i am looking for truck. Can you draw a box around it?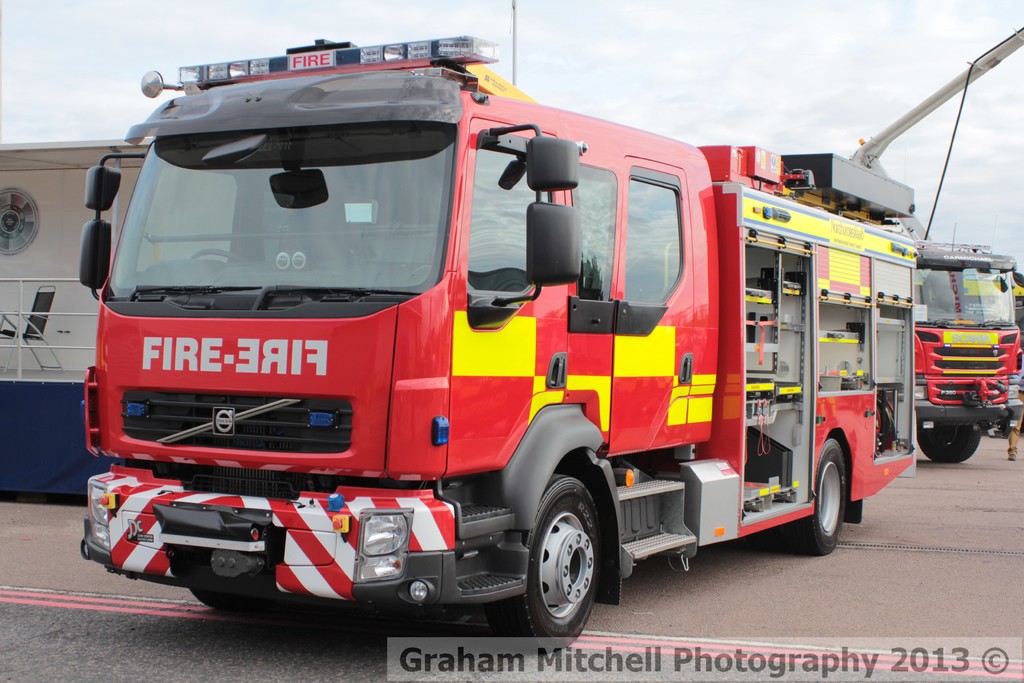
Sure, the bounding box is (74,24,933,647).
